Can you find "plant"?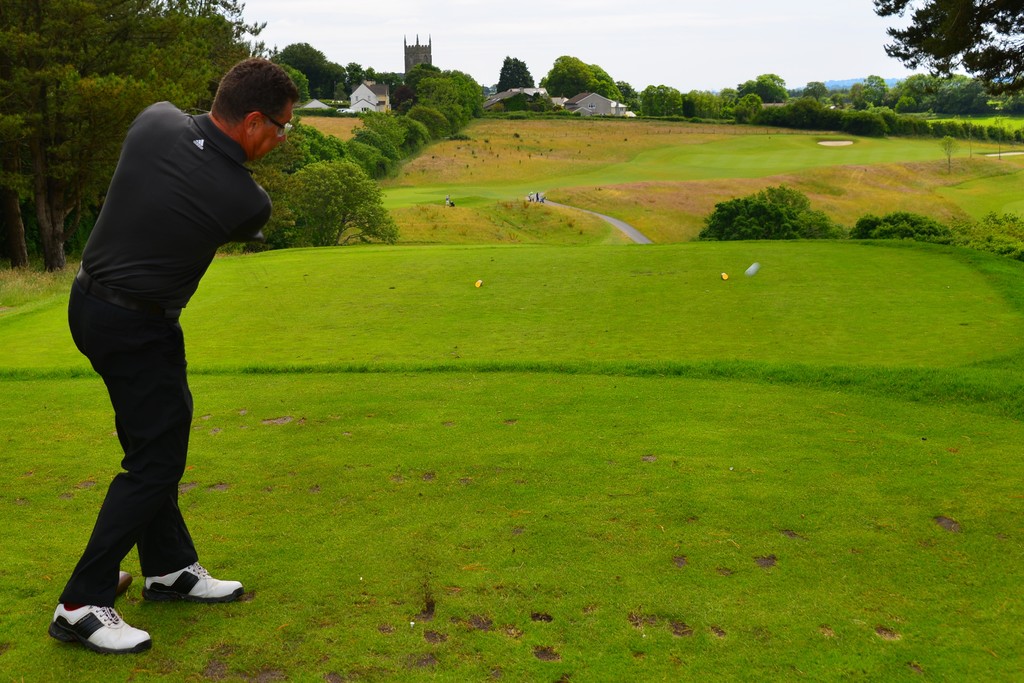
Yes, bounding box: <region>960, 215, 1023, 269</region>.
